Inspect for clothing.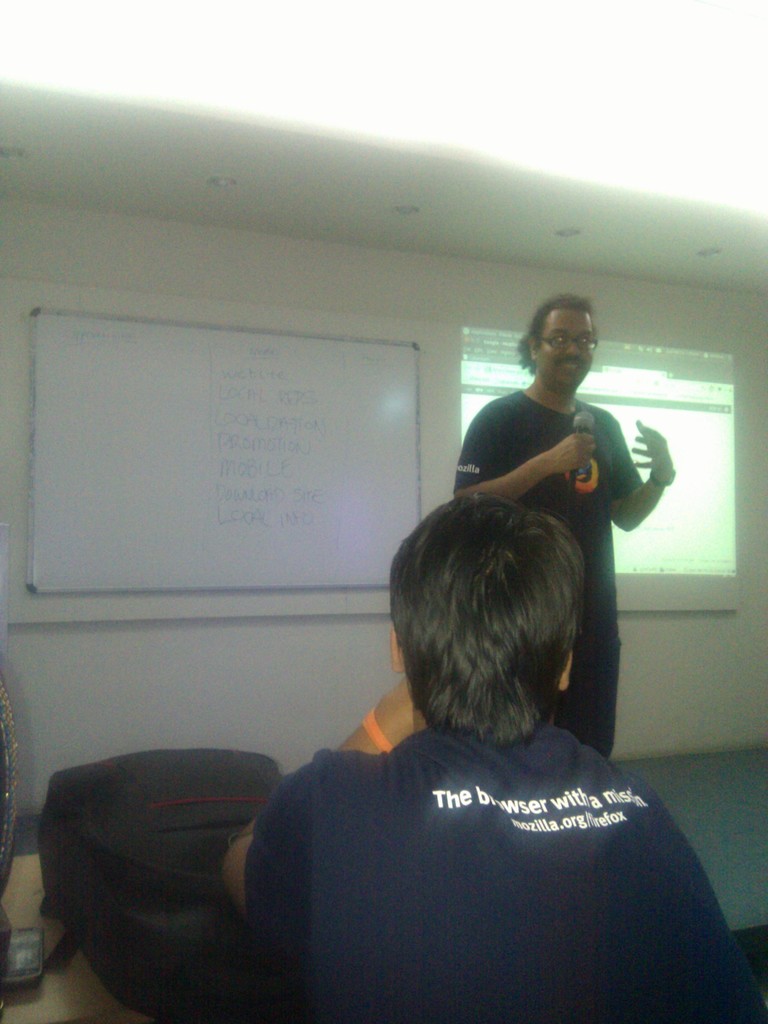
Inspection: bbox=(207, 657, 739, 1008).
